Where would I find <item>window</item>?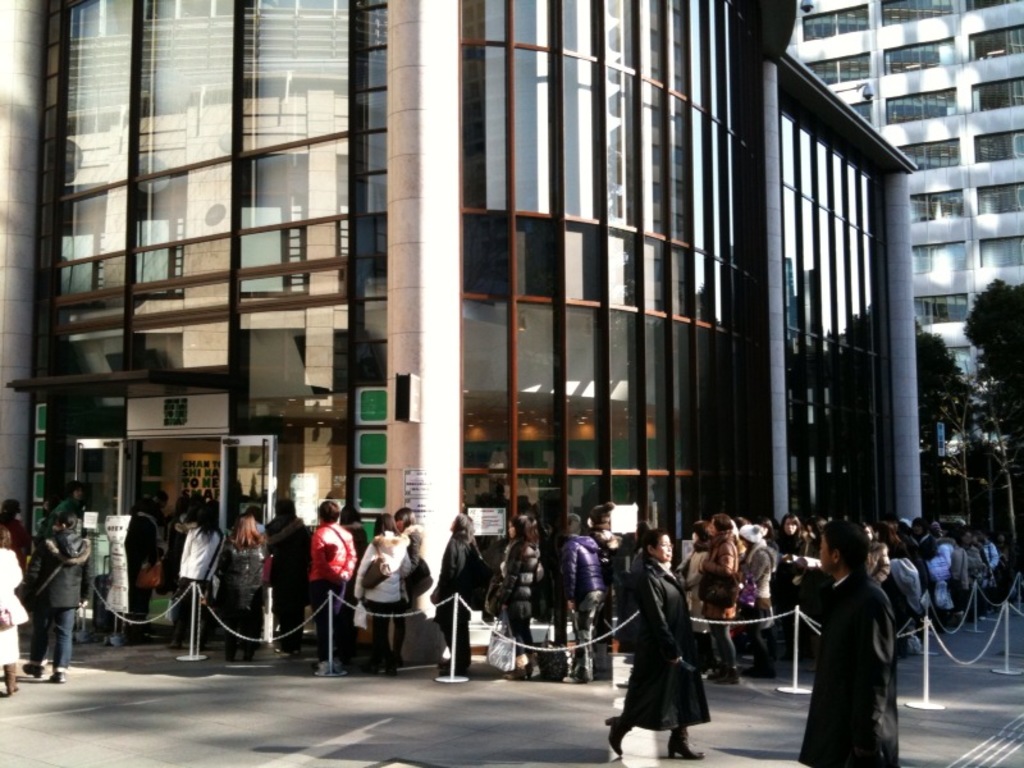
At (977,184,1023,215).
